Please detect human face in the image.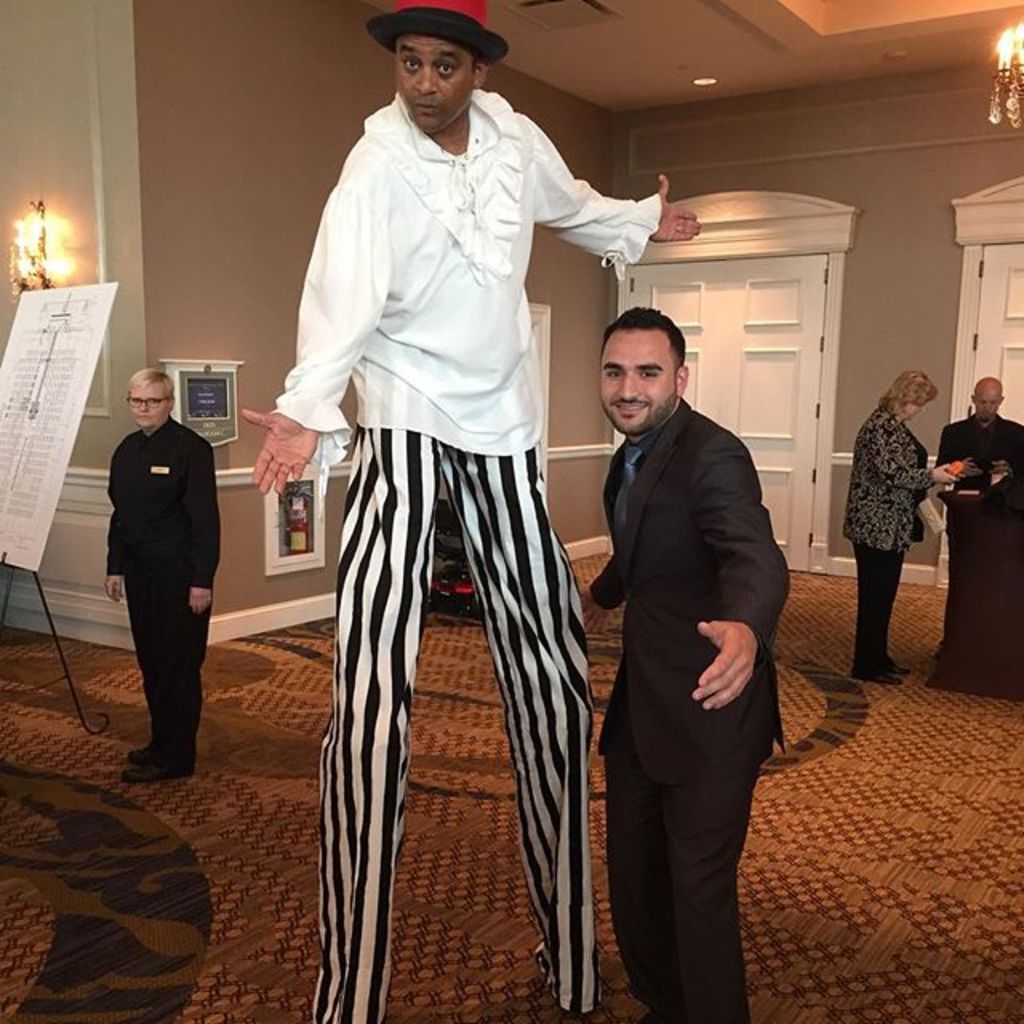
BBox(902, 402, 922, 421).
